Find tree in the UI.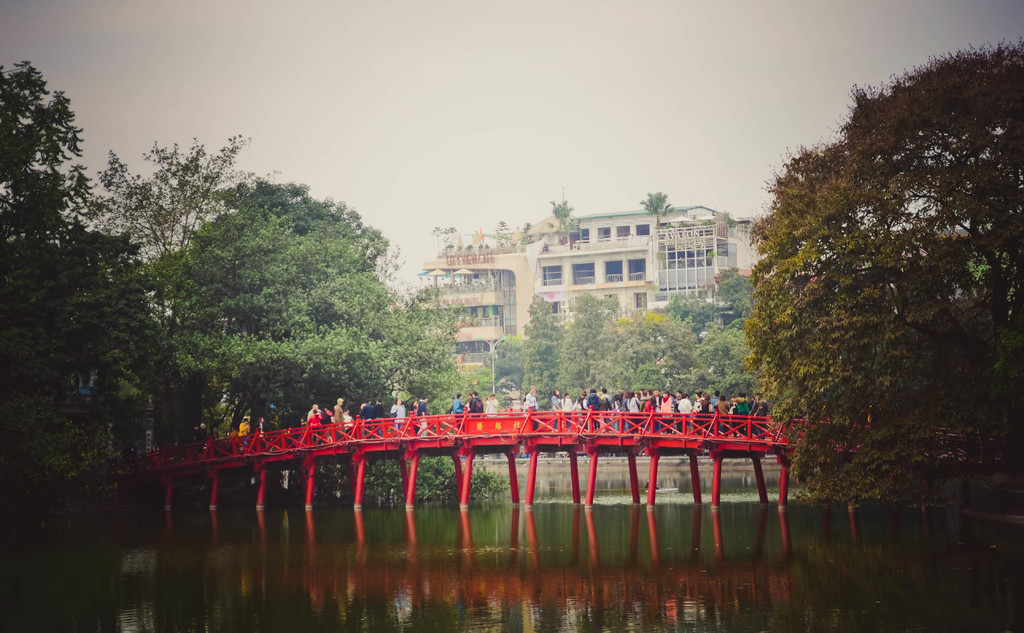
UI element at detection(630, 299, 701, 389).
